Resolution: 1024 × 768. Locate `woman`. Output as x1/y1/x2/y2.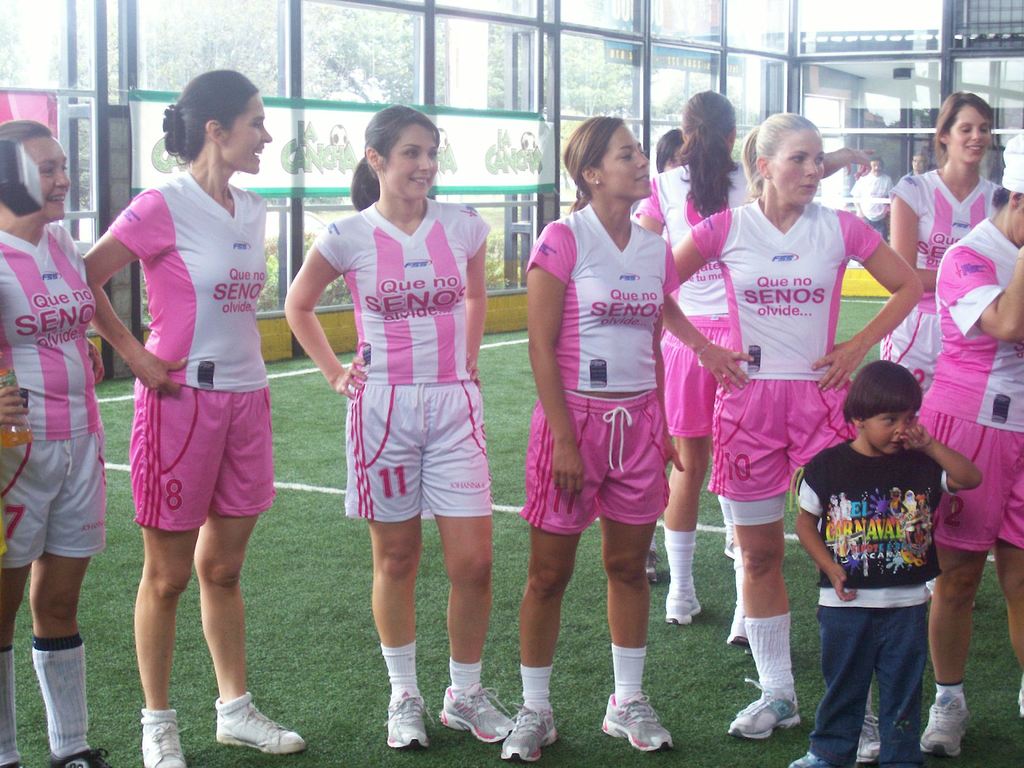
915/132/1023/757.
